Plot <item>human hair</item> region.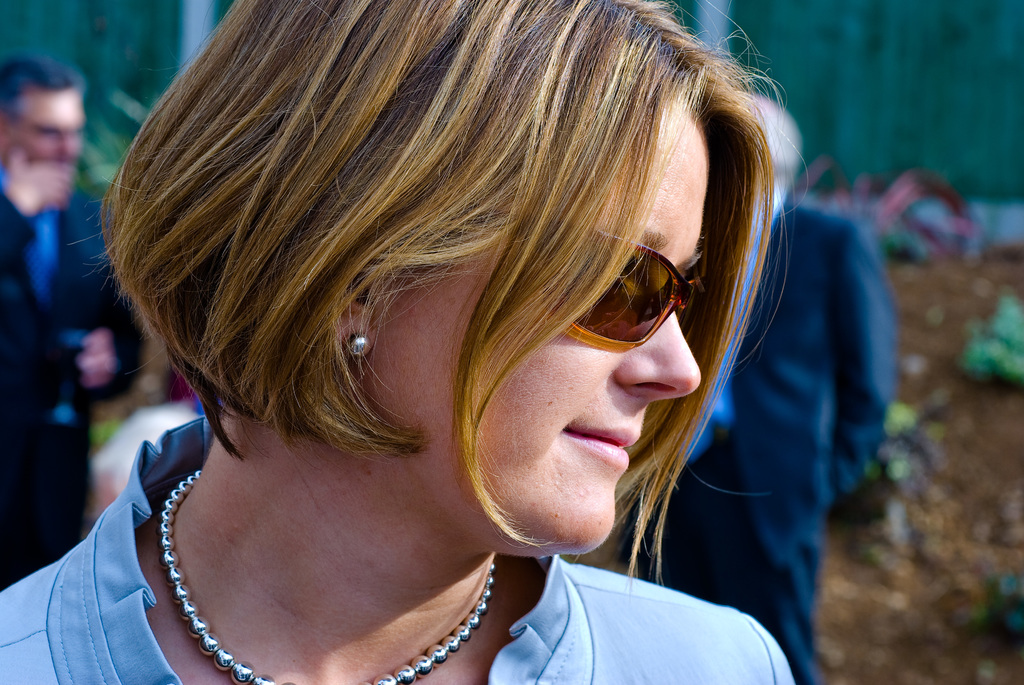
Plotted at detection(82, 0, 785, 596).
